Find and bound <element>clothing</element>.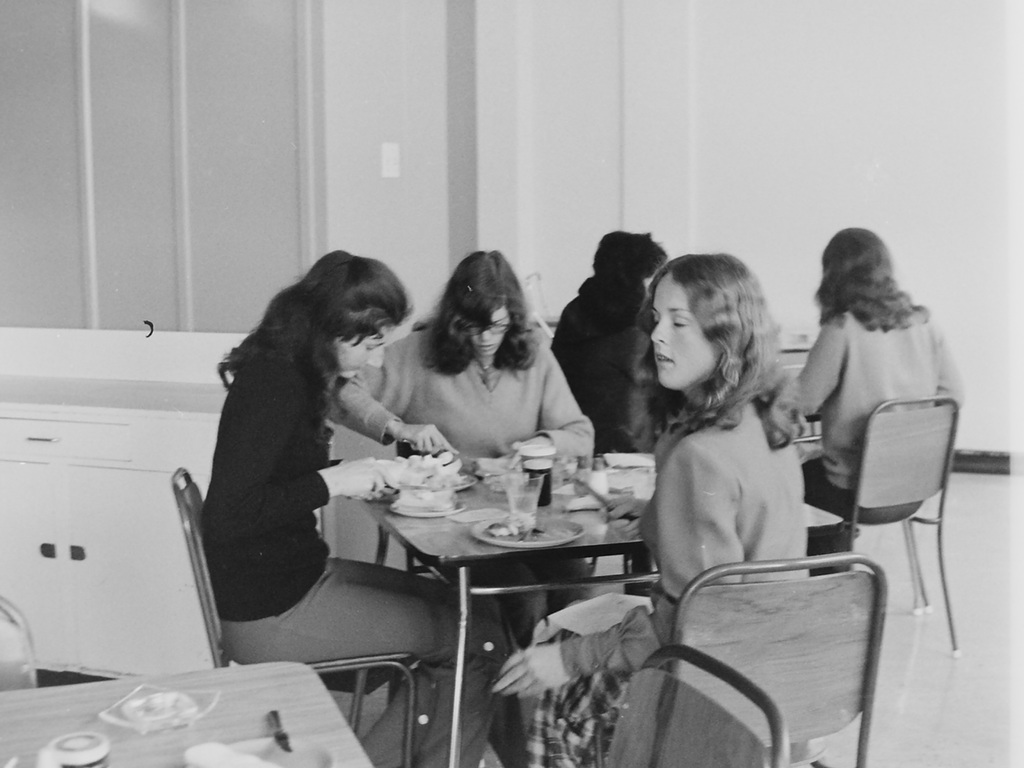
Bound: l=782, t=271, r=960, b=559.
